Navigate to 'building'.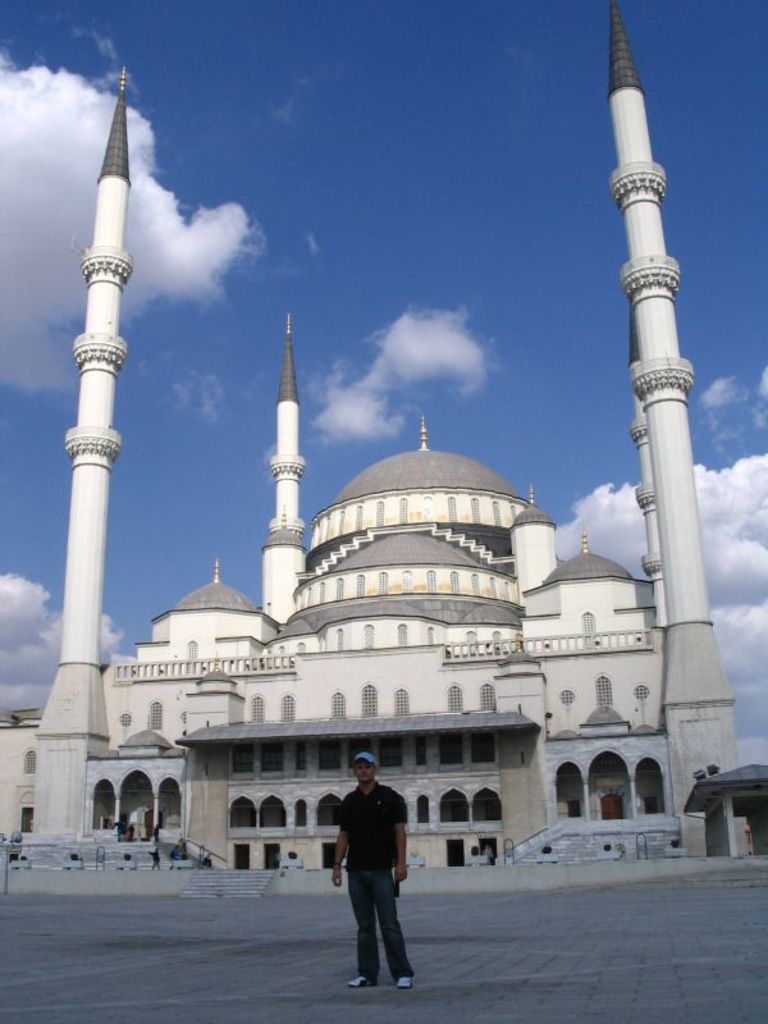
Navigation target: [0,1,745,870].
